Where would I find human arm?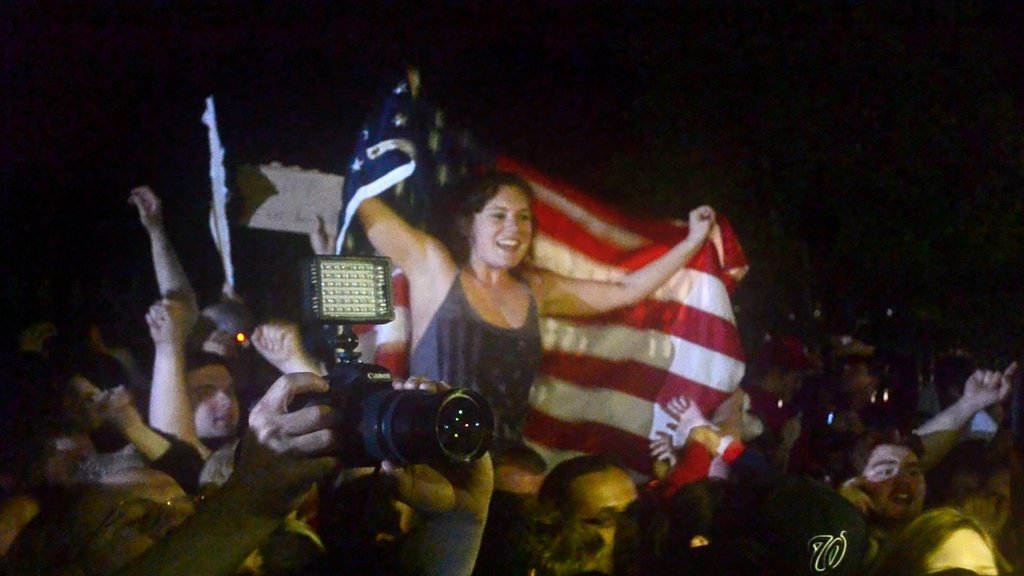
At bbox=[148, 289, 209, 446].
